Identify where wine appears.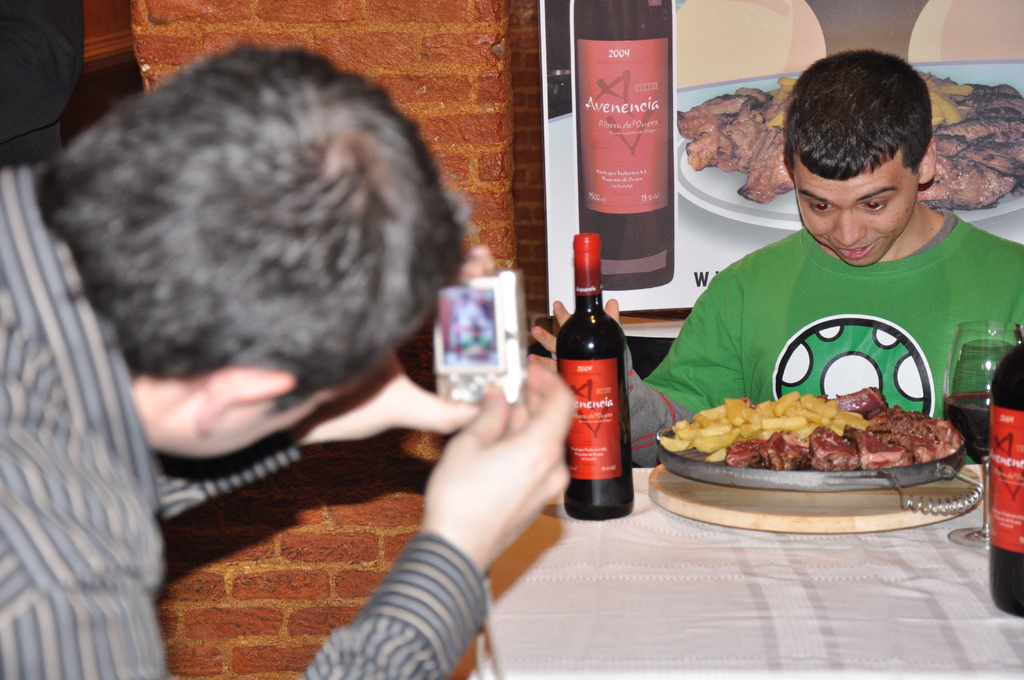
Appears at Rect(989, 343, 1023, 619).
